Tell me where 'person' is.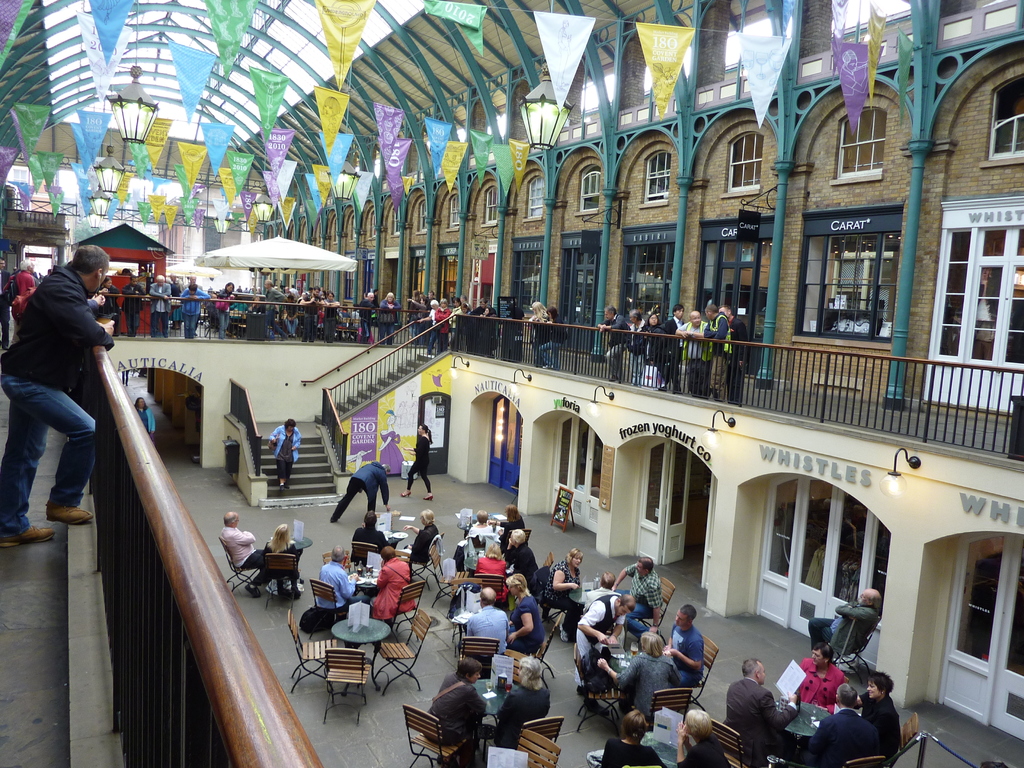
'person' is at 270,417,305,494.
